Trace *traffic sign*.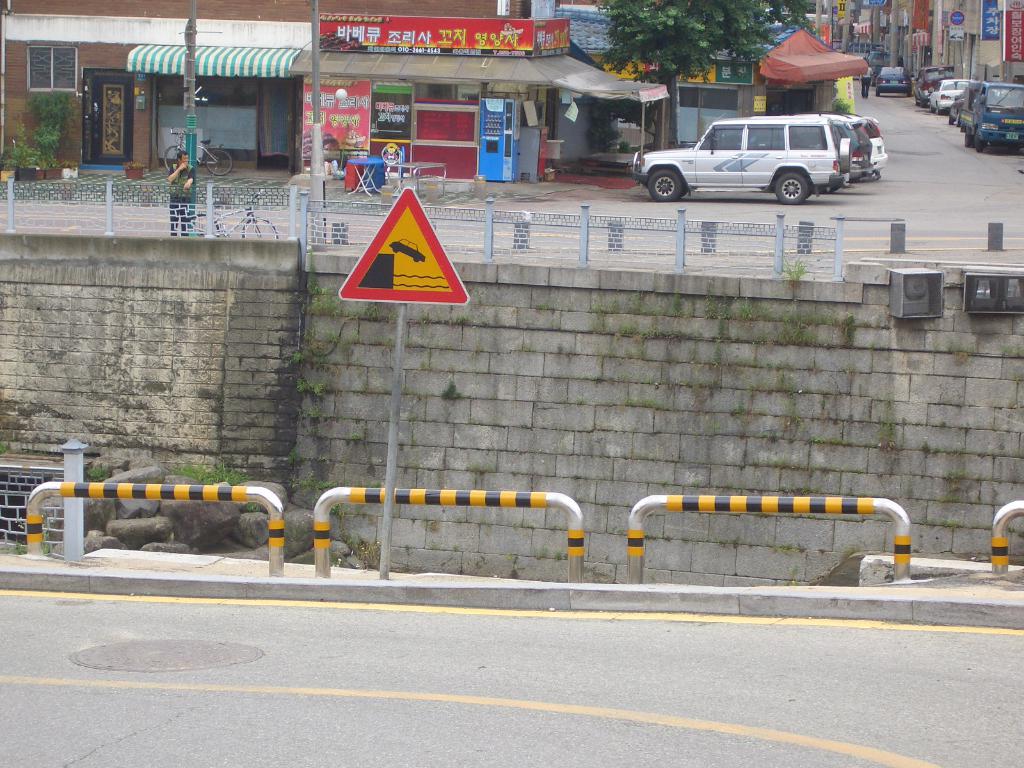
Traced to [337, 182, 473, 308].
